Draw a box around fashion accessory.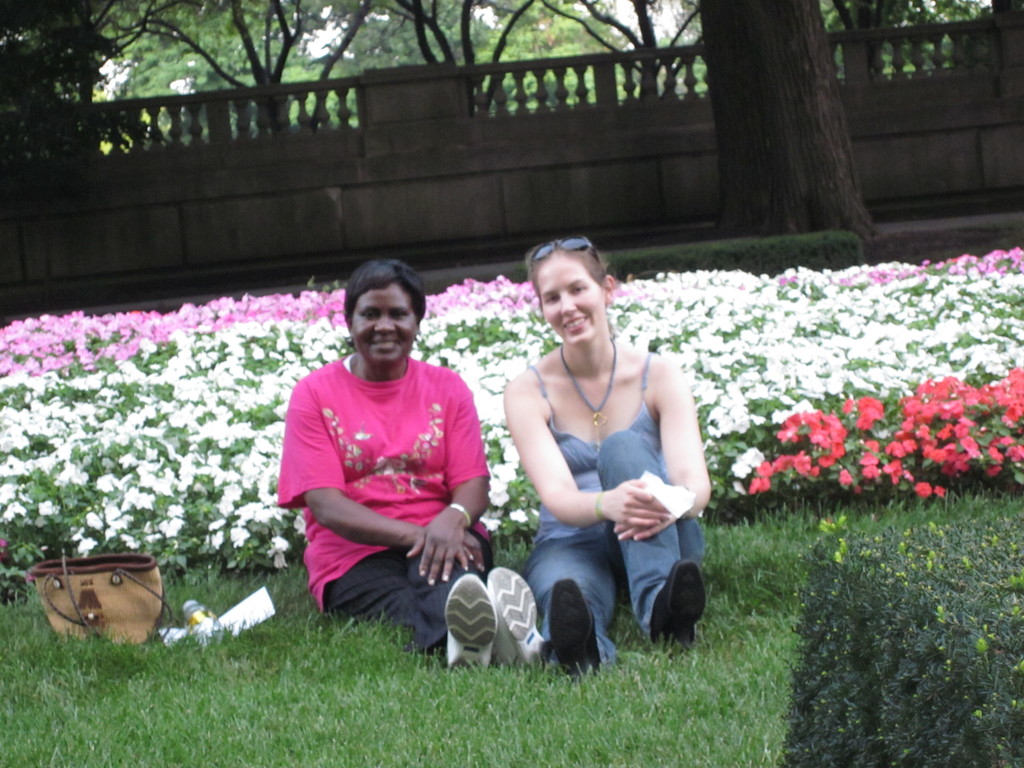
(593, 492, 604, 520).
